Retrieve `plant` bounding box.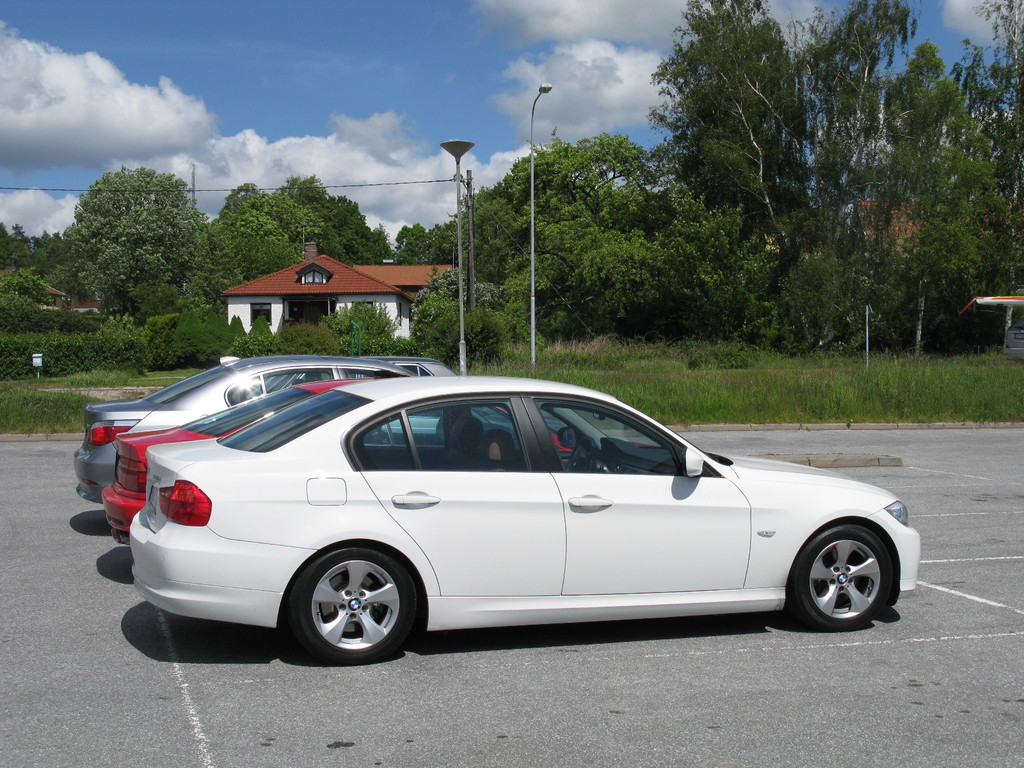
Bounding box: bbox=(326, 305, 420, 352).
